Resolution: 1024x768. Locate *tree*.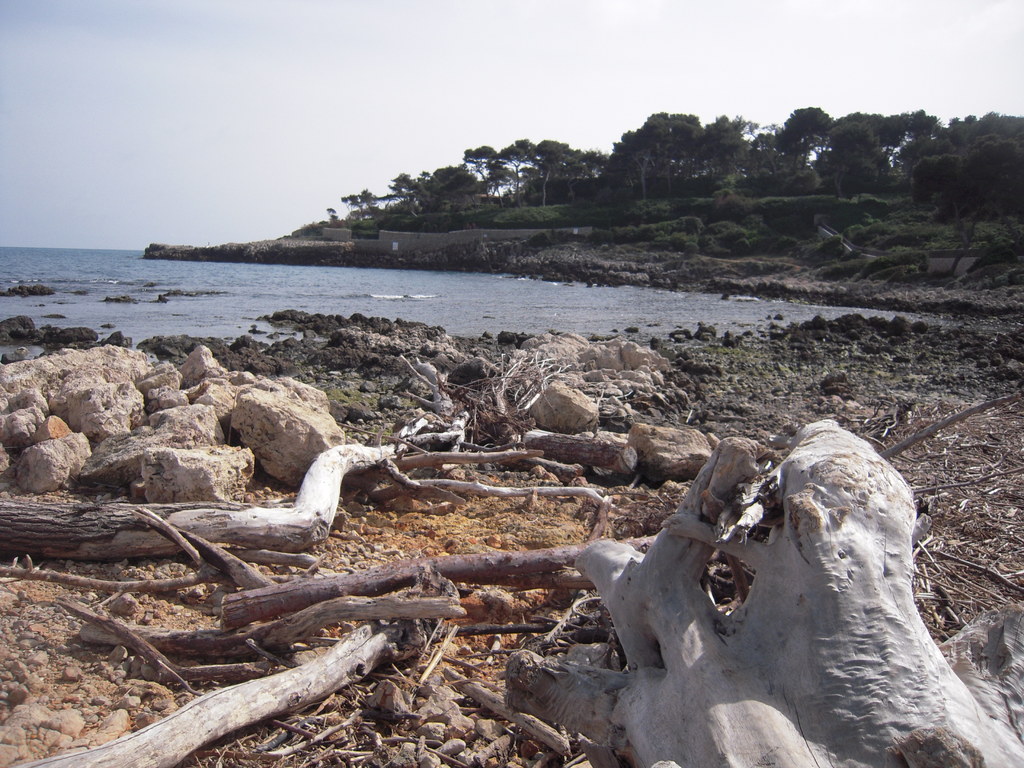
bbox=(490, 137, 555, 195).
